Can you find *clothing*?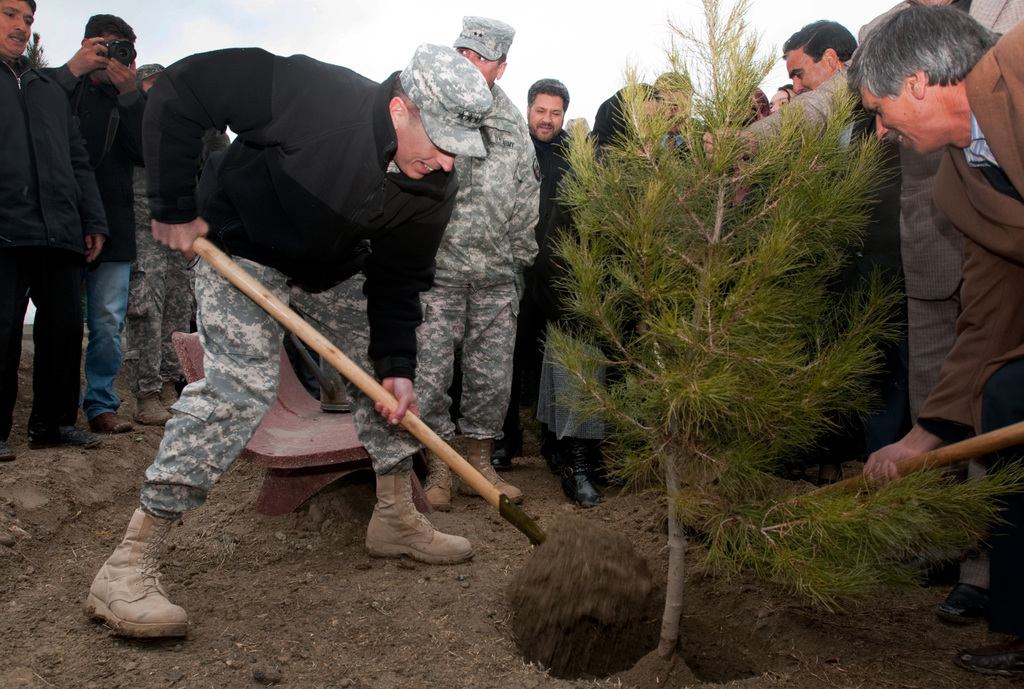
Yes, bounding box: x1=738 y1=67 x2=902 y2=165.
